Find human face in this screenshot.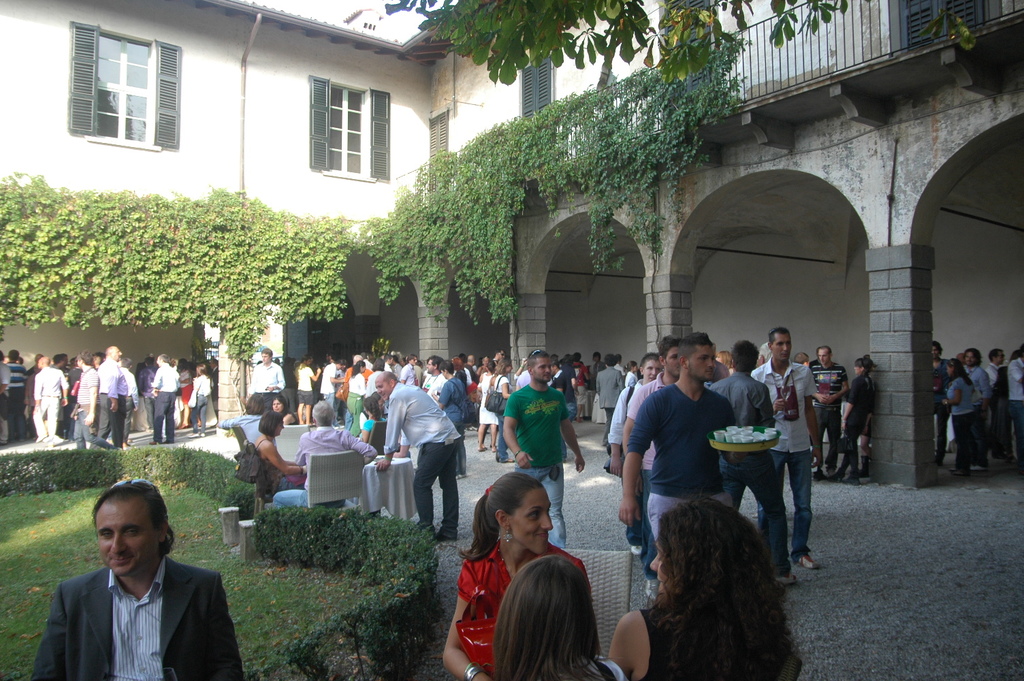
The bounding box for human face is l=645, t=360, r=660, b=382.
